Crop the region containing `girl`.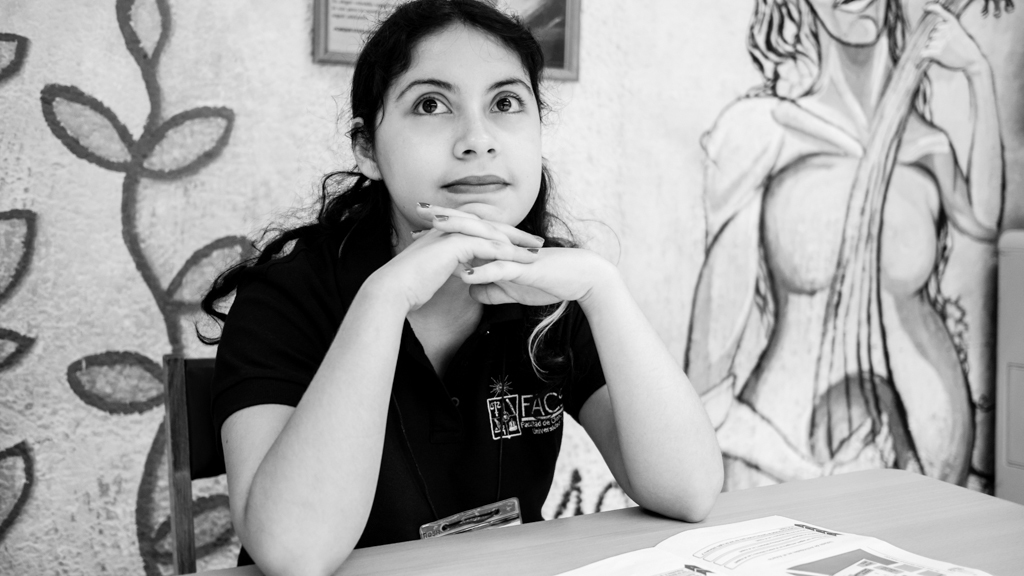
Crop region: <box>215,0,727,575</box>.
